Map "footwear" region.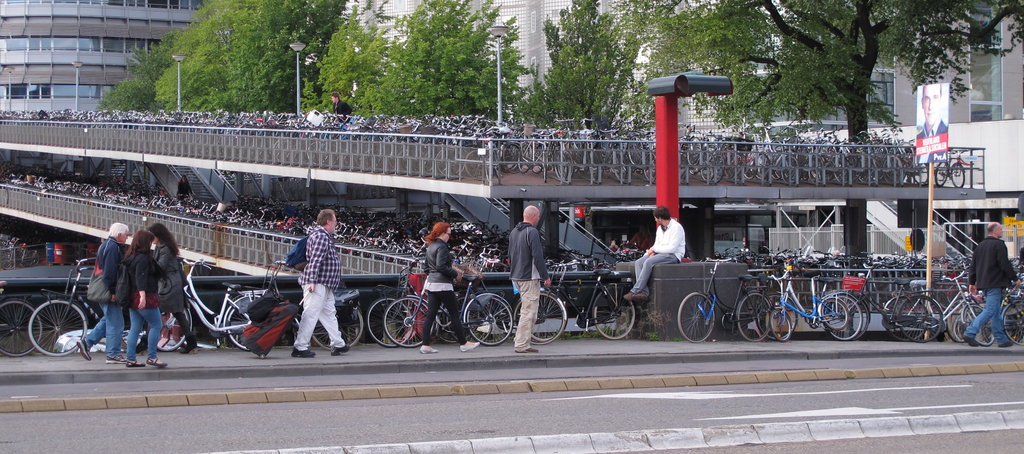
Mapped to <bbox>508, 347, 540, 355</bbox>.
